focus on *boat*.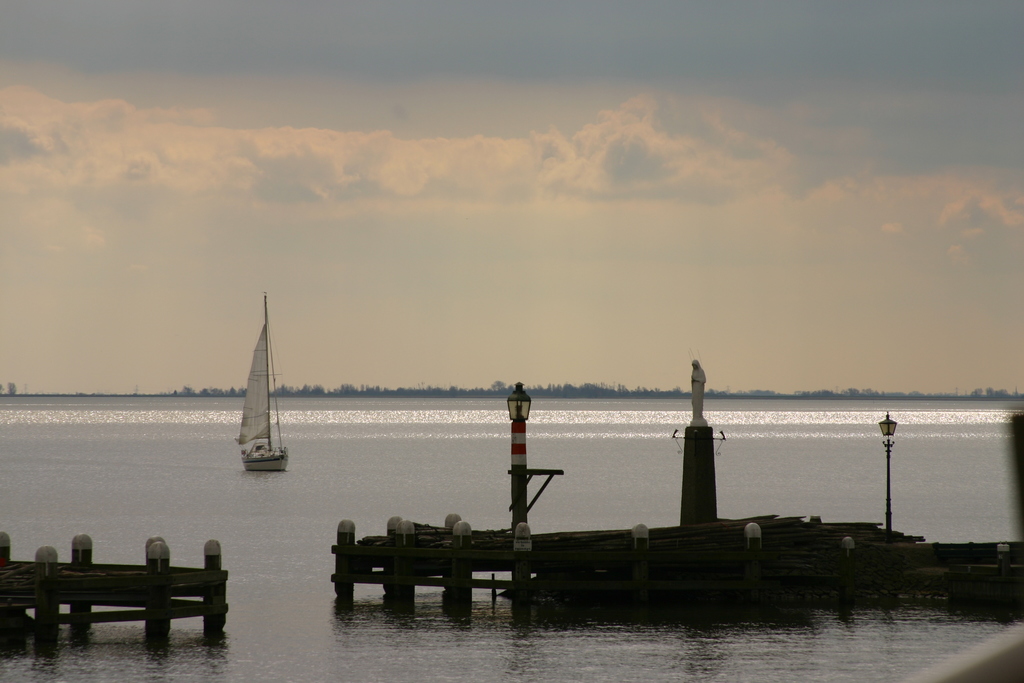
Focused at crop(233, 291, 288, 472).
